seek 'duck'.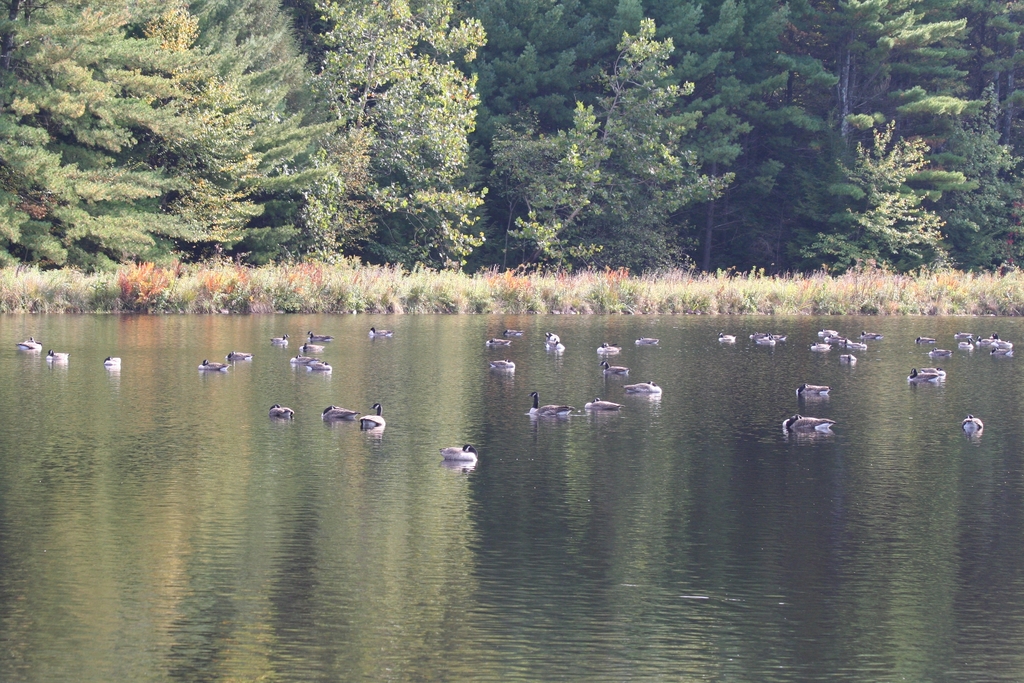
529:388:578:422.
